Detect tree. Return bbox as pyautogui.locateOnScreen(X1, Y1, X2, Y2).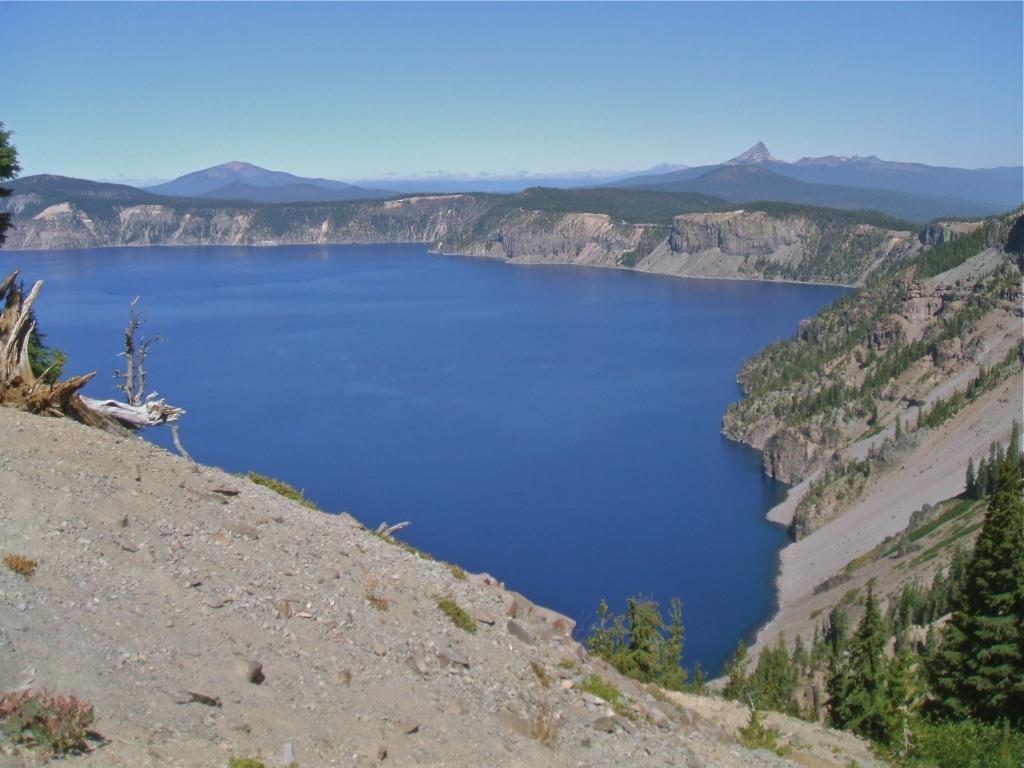
pyautogui.locateOnScreen(964, 439, 1023, 706).
